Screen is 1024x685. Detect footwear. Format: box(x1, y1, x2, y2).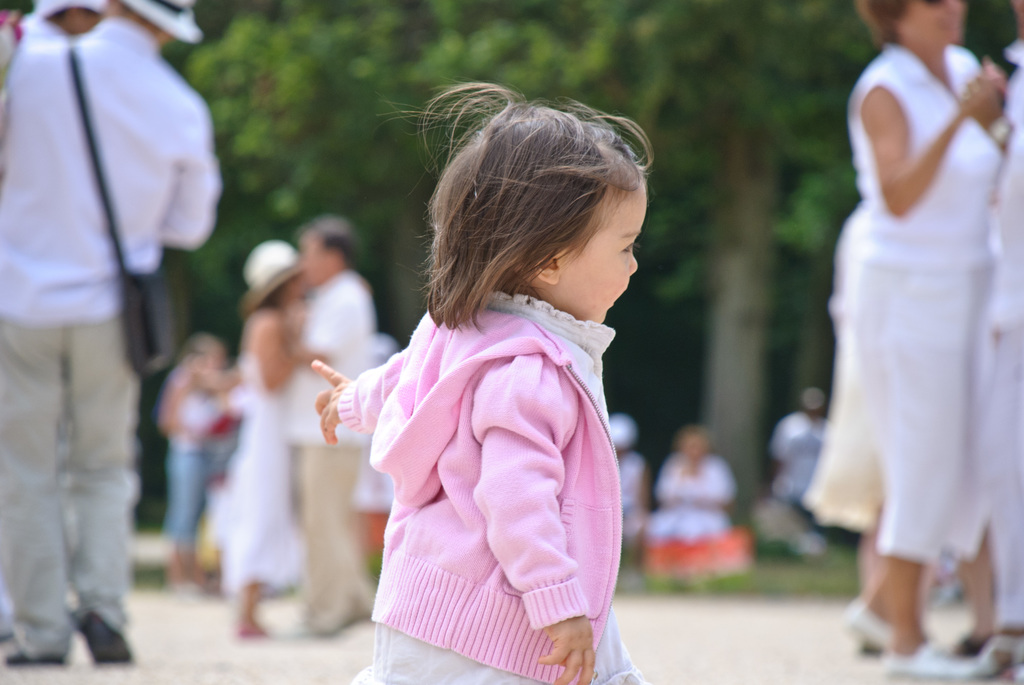
box(883, 639, 996, 675).
